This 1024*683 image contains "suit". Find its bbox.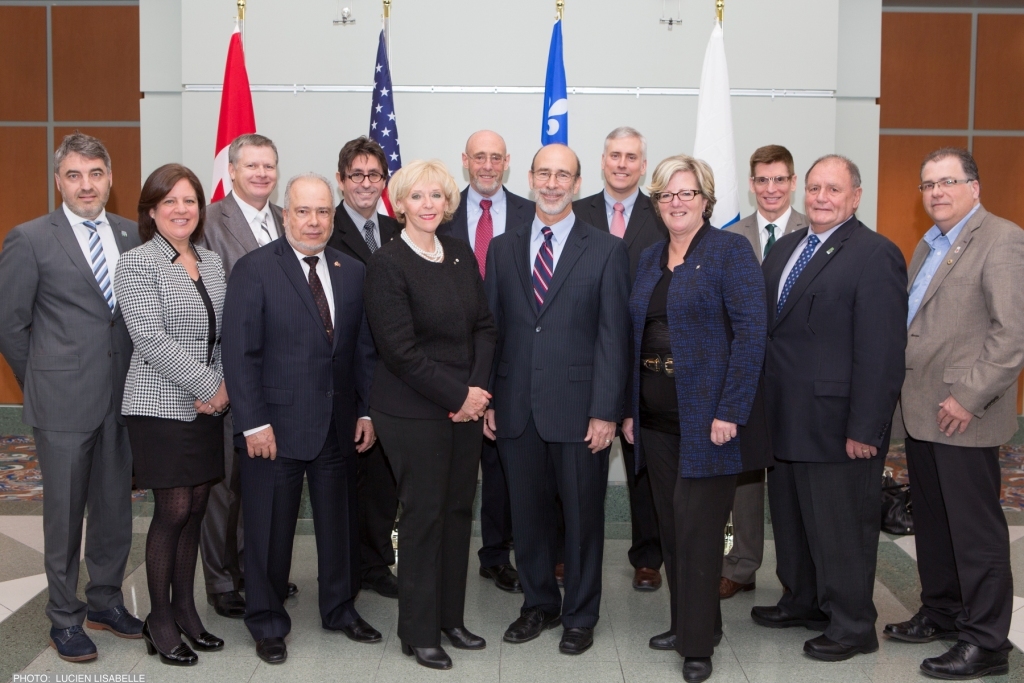
locate(723, 208, 816, 587).
